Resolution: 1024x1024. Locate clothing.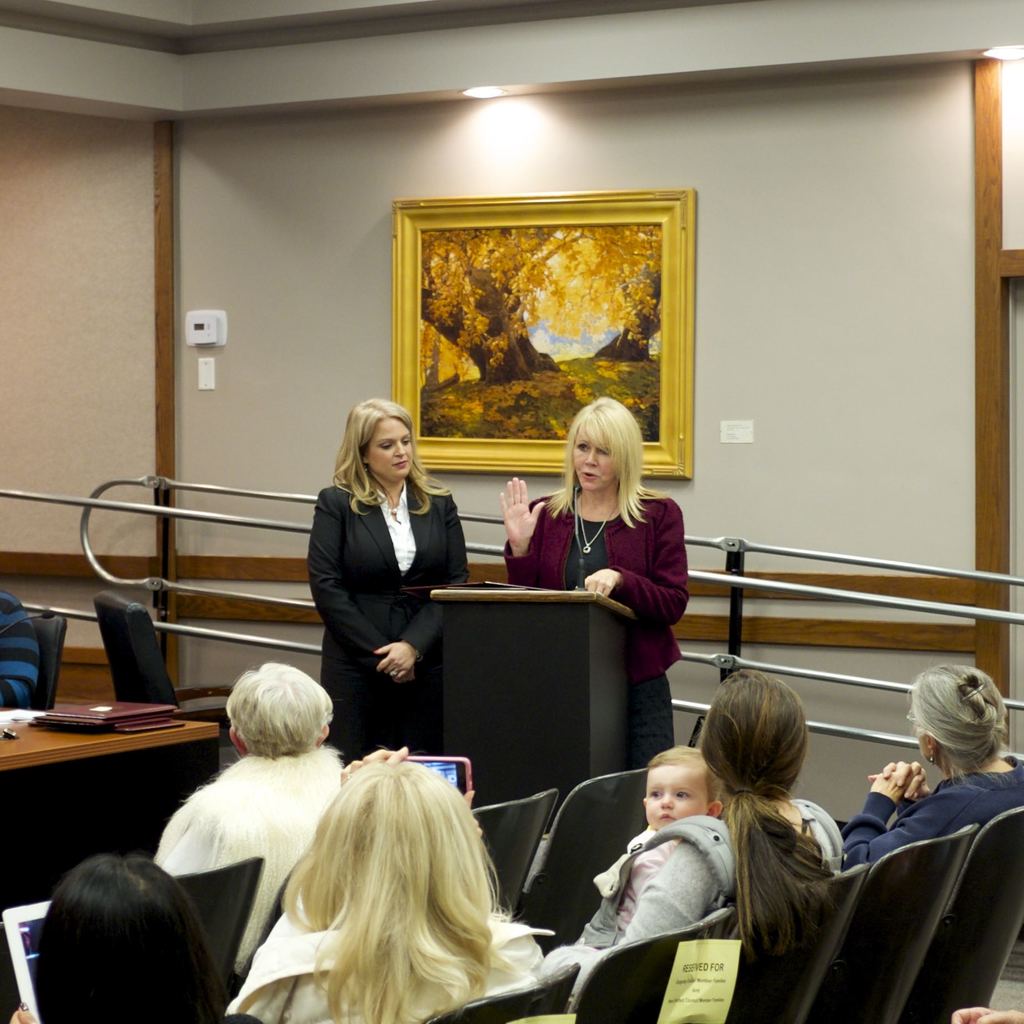
x1=297, y1=433, x2=475, y2=714.
